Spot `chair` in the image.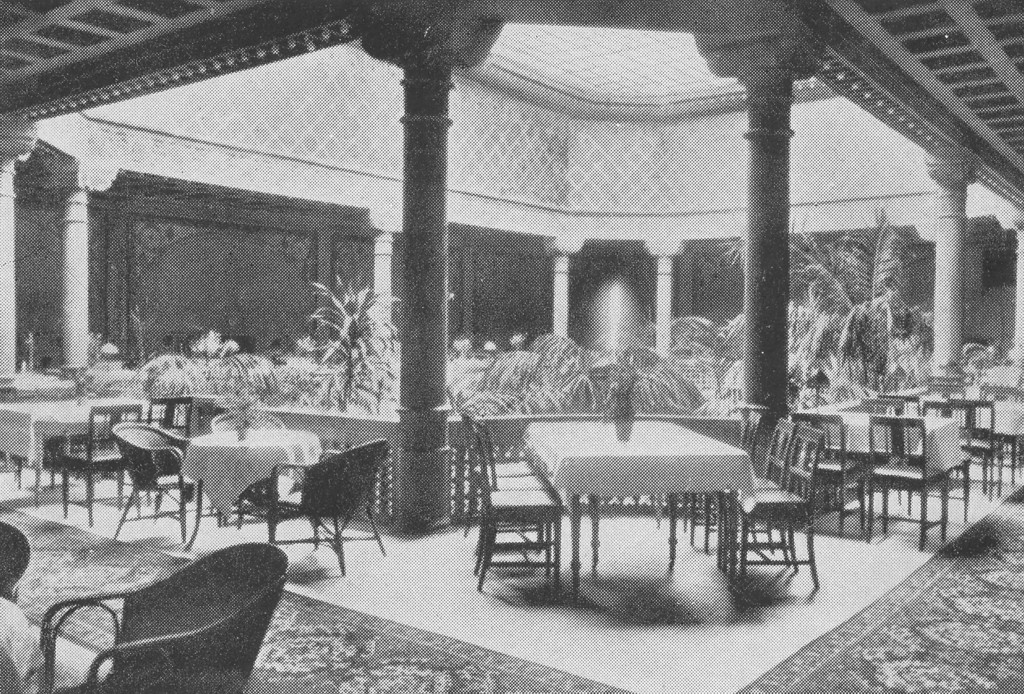
`chair` found at 465, 428, 564, 588.
